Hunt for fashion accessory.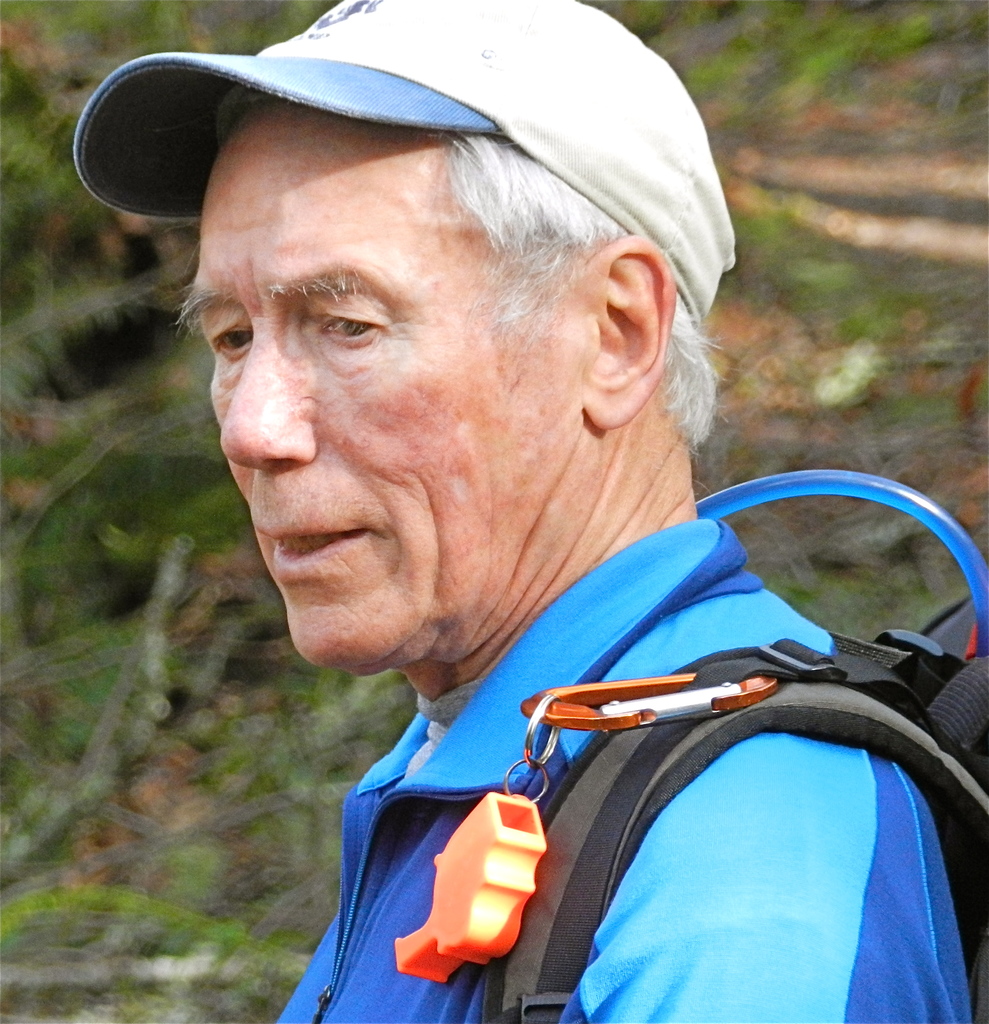
Hunted down at detection(68, 0, 736, 332).
